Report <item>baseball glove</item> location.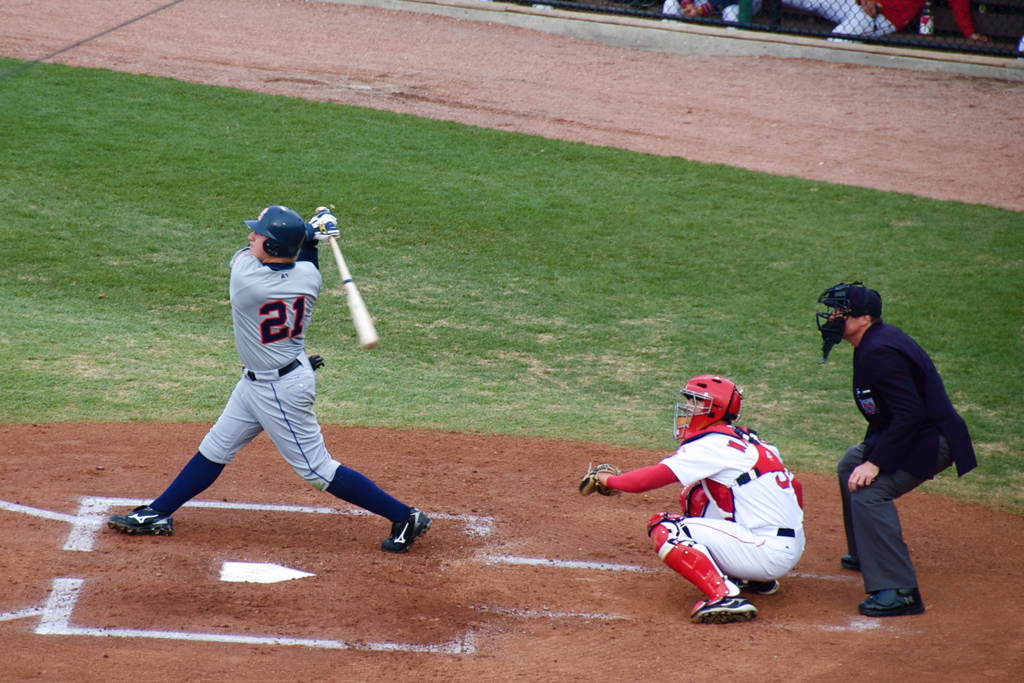
Report: pyautogui.locateOnScreen(579, 459, 624, 497).
